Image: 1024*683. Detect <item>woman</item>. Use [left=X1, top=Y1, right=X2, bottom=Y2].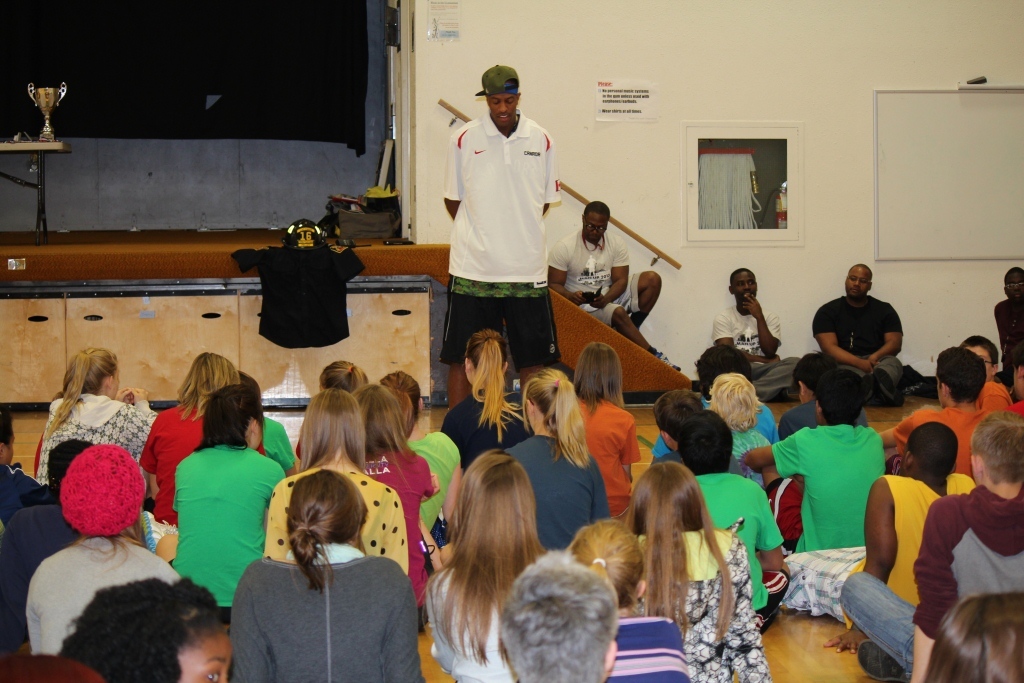
[left=139, top=364, right=245, bottom=543].
